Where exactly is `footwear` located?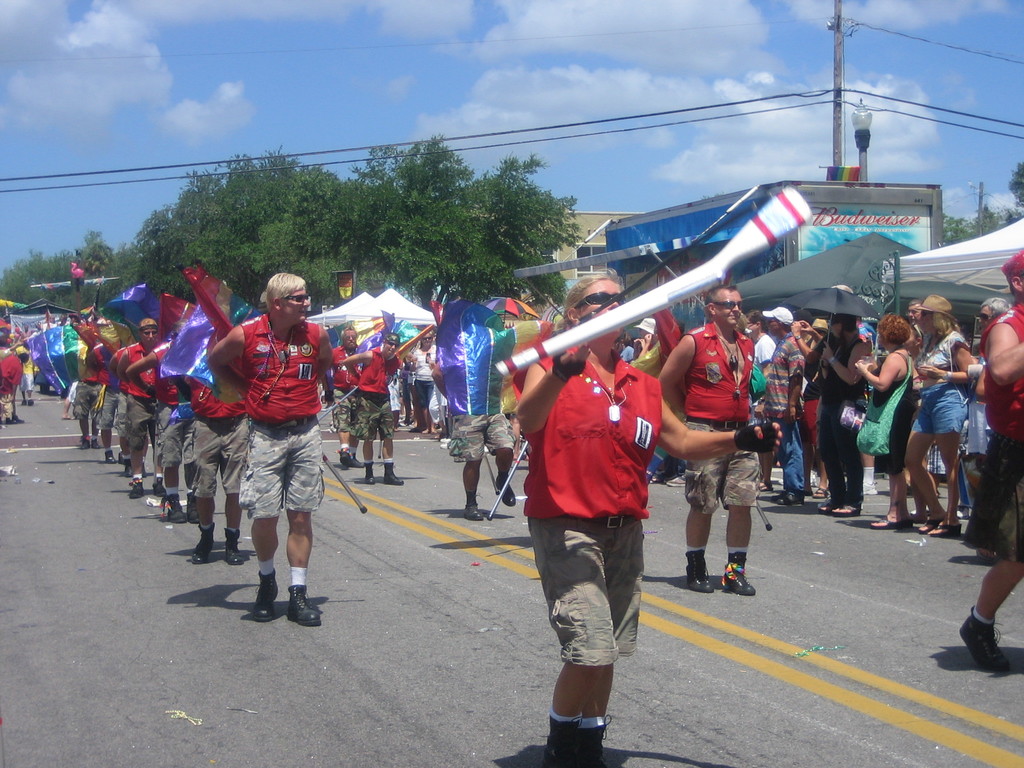
Its bounding box is x1=460, y1=495, x2=480, y2=522.
